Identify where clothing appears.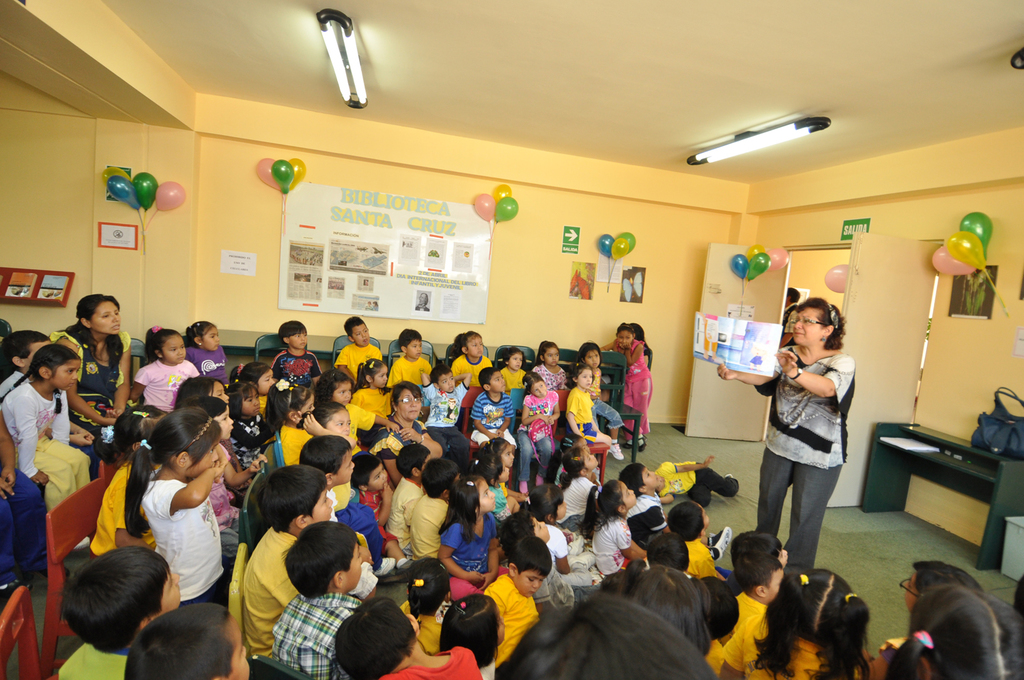
Appears at {"left": 517, "top": 429, "right": 559, "bottom": 477}.
